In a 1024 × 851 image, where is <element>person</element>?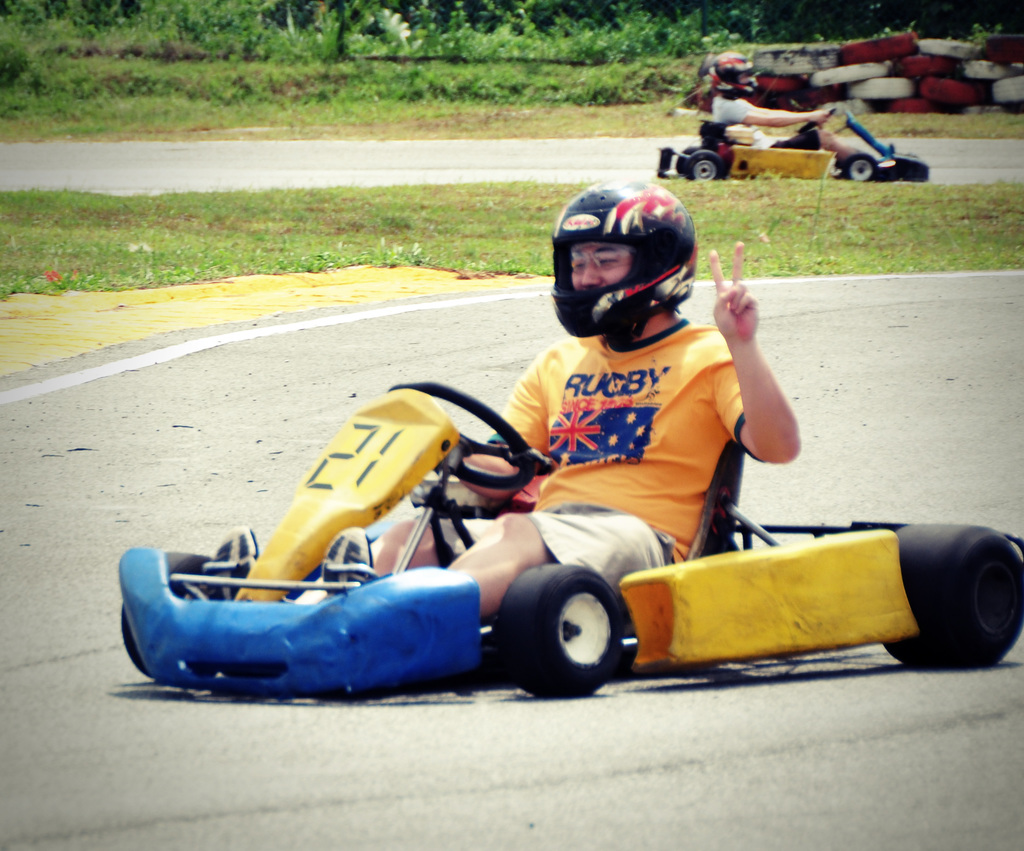
<bbox>710, 54, 877, 162</bbox>.
